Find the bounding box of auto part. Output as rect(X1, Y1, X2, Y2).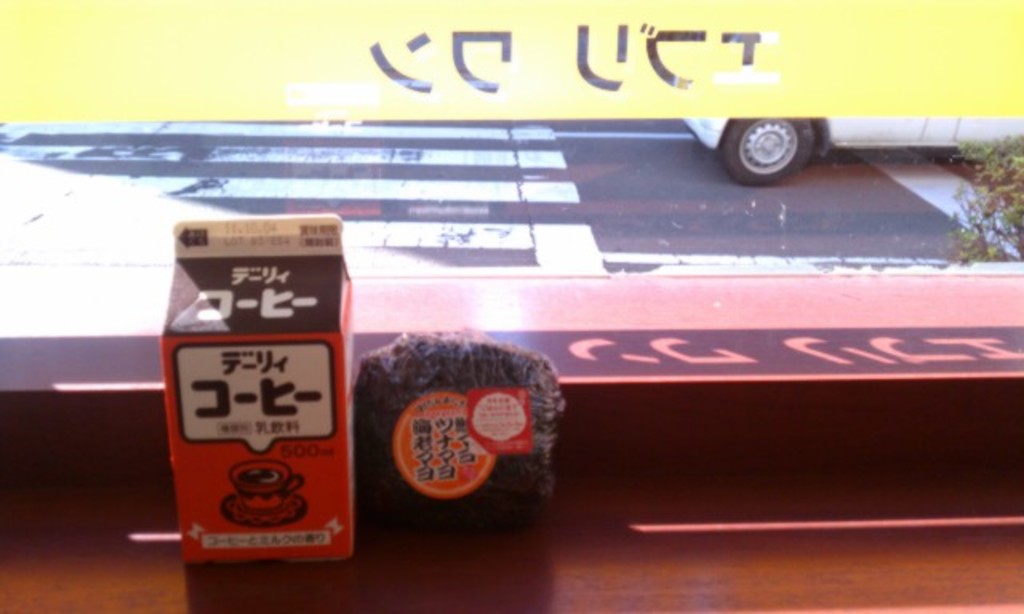
rect(826, 107, 1022, 155).
